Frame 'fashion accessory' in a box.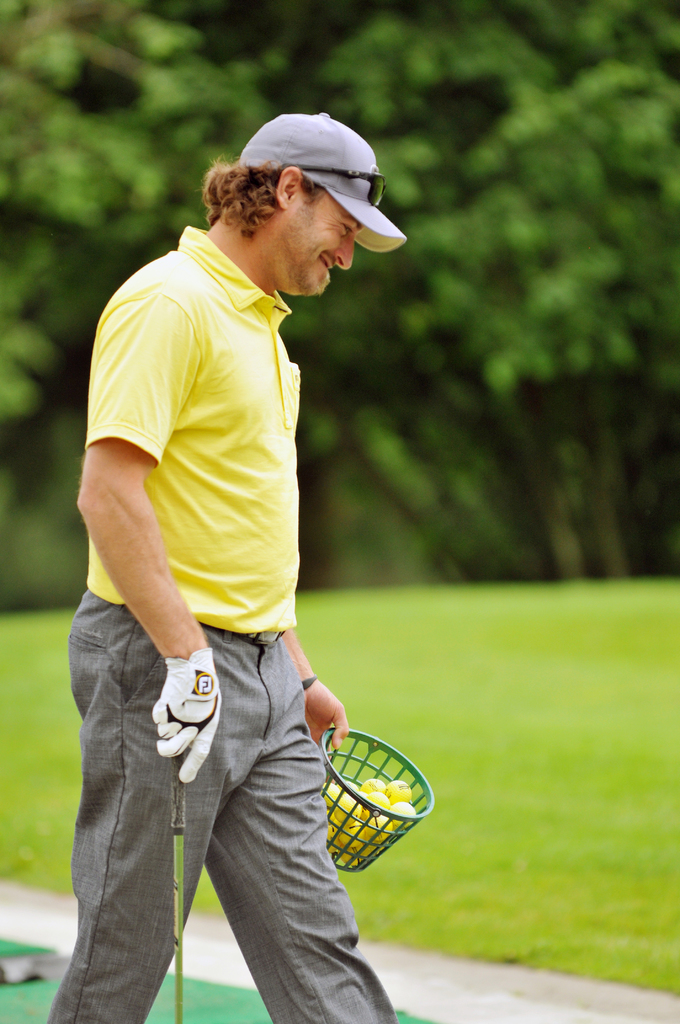
<bbox>231, 108, 406, 253</bbox>.
